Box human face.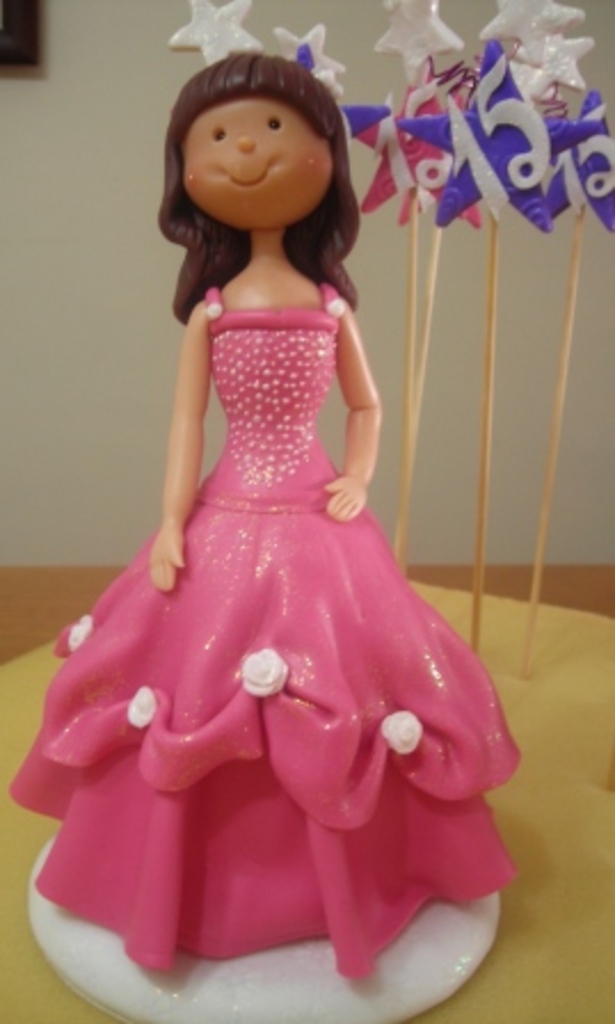
box=[174, 98, 341, 219].
